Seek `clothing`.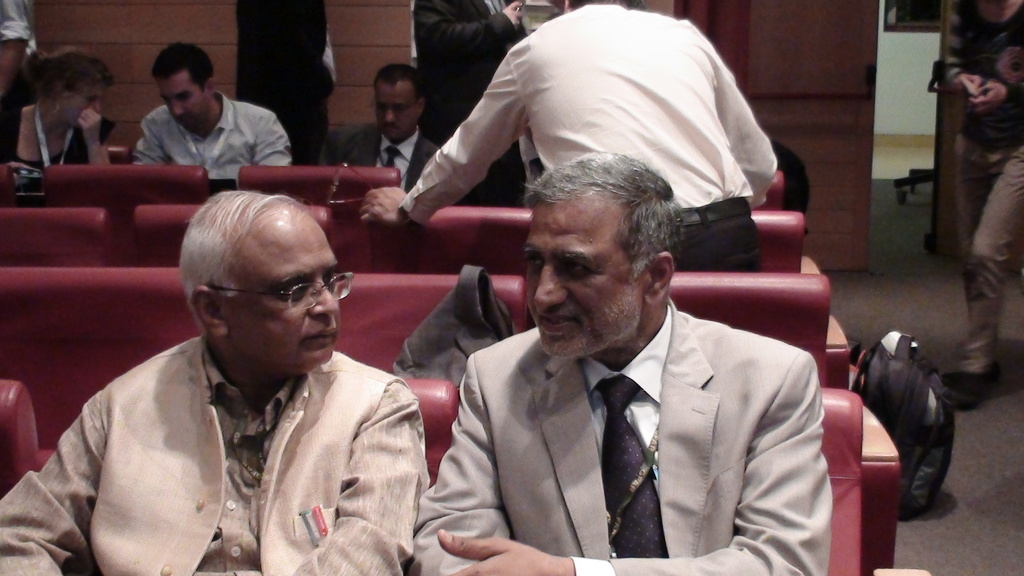
[413, 296, 834, 575].
